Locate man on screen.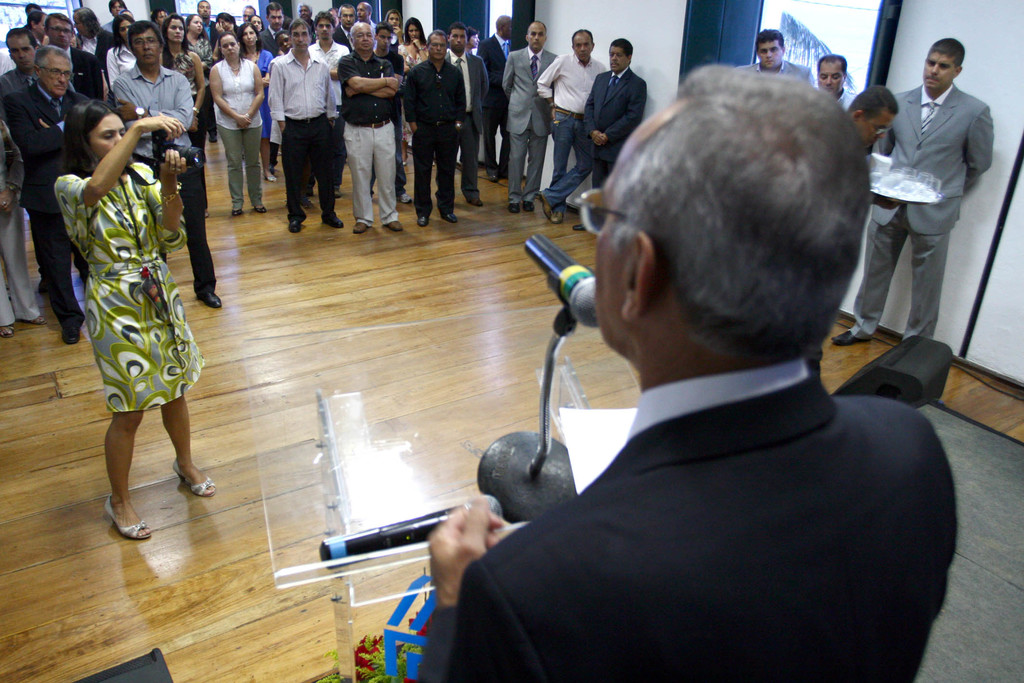
On screen at <box>384,5,400,39</box>.
